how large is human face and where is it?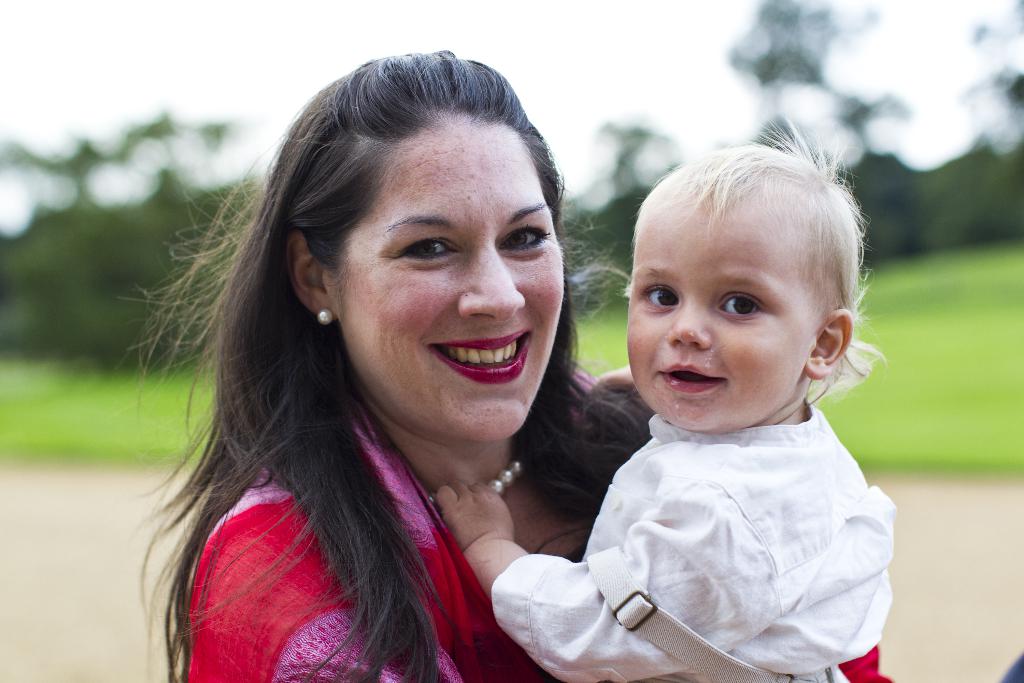
Bounding box: select_region(628, 197, 804, 433).
